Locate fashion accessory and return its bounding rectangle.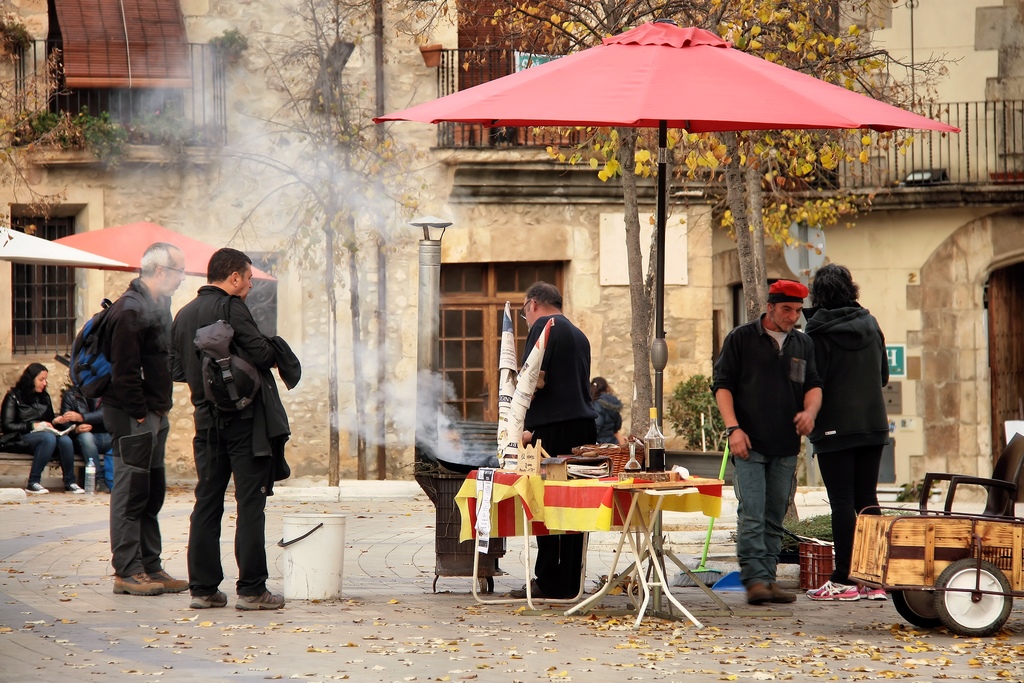
bbox=(189, 587, 229, 609).
